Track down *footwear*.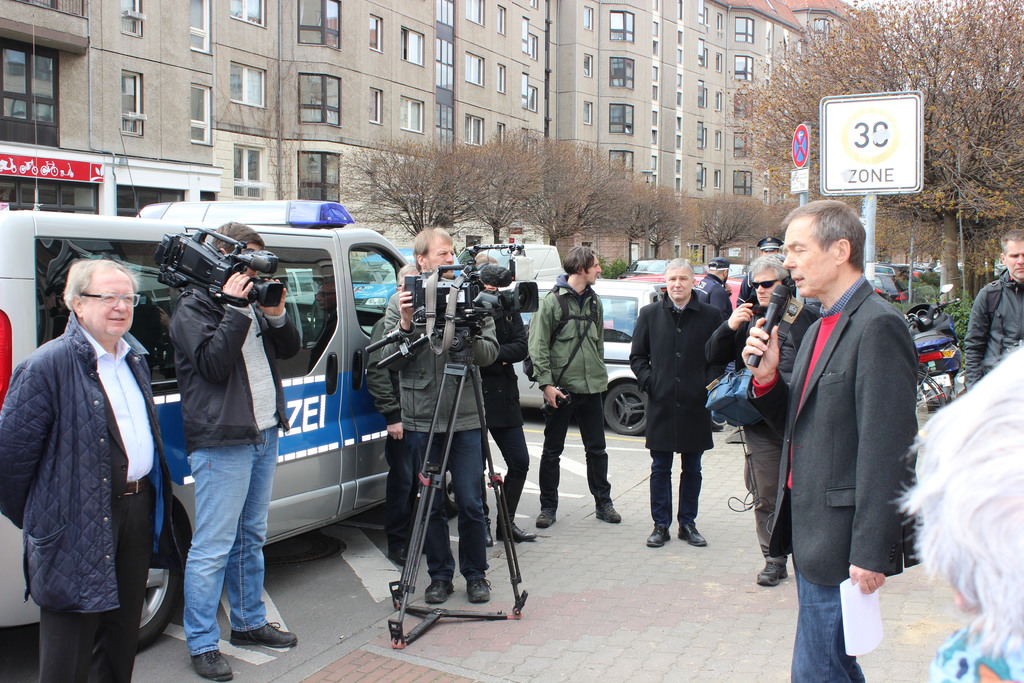
Tracked to 191, 649, 234, 682.
